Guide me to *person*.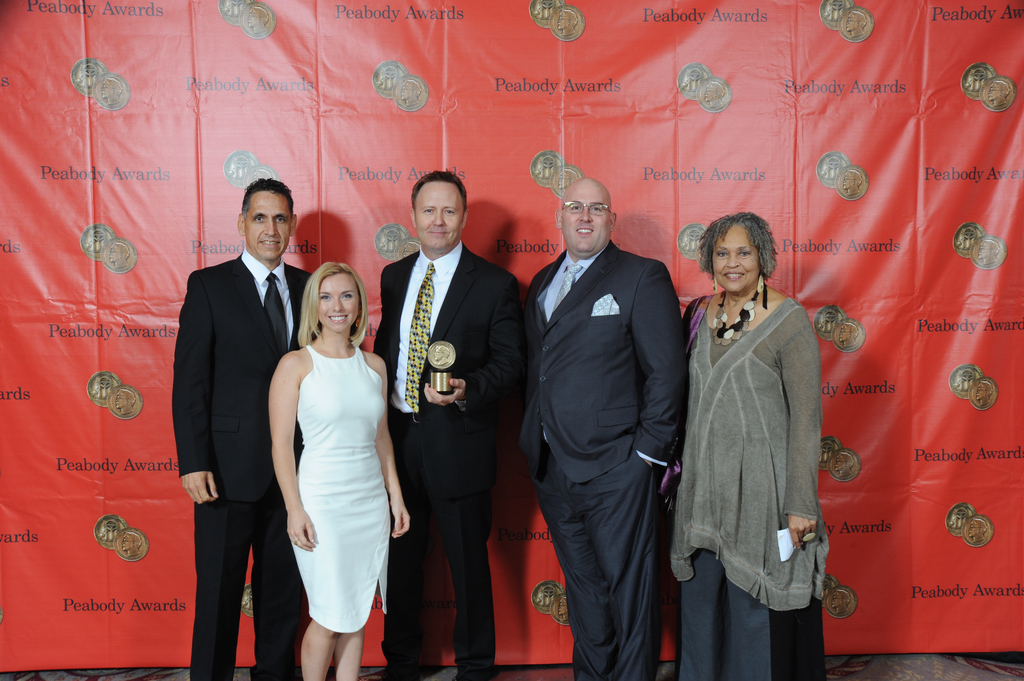
Guidance: 265,259,411,680.
